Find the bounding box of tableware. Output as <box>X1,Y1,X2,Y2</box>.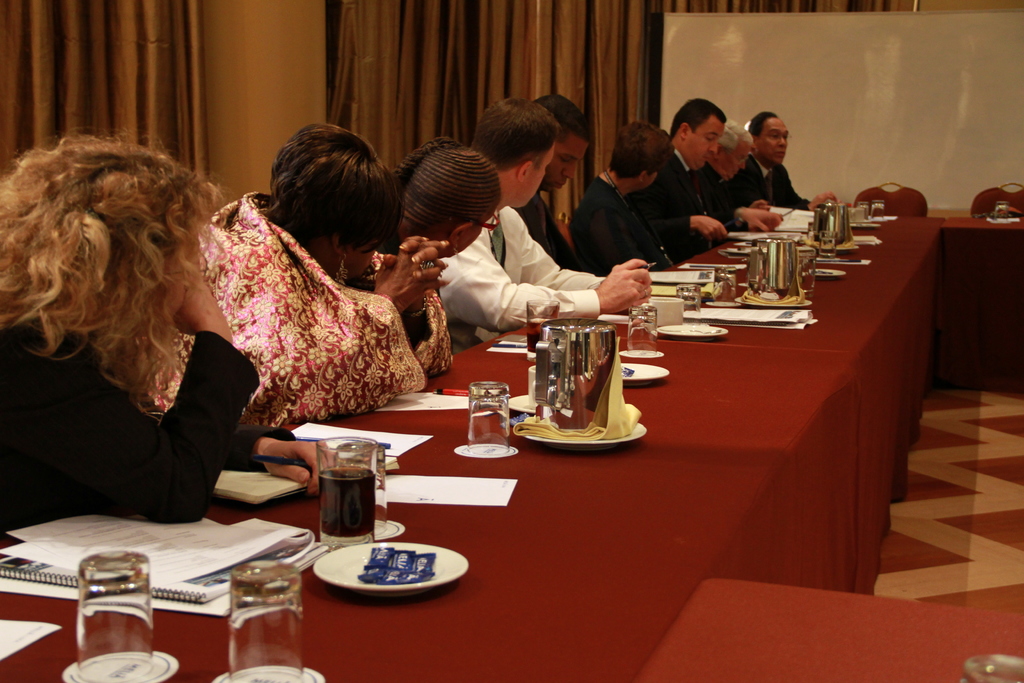
<box>540,324,619,432</box>.
